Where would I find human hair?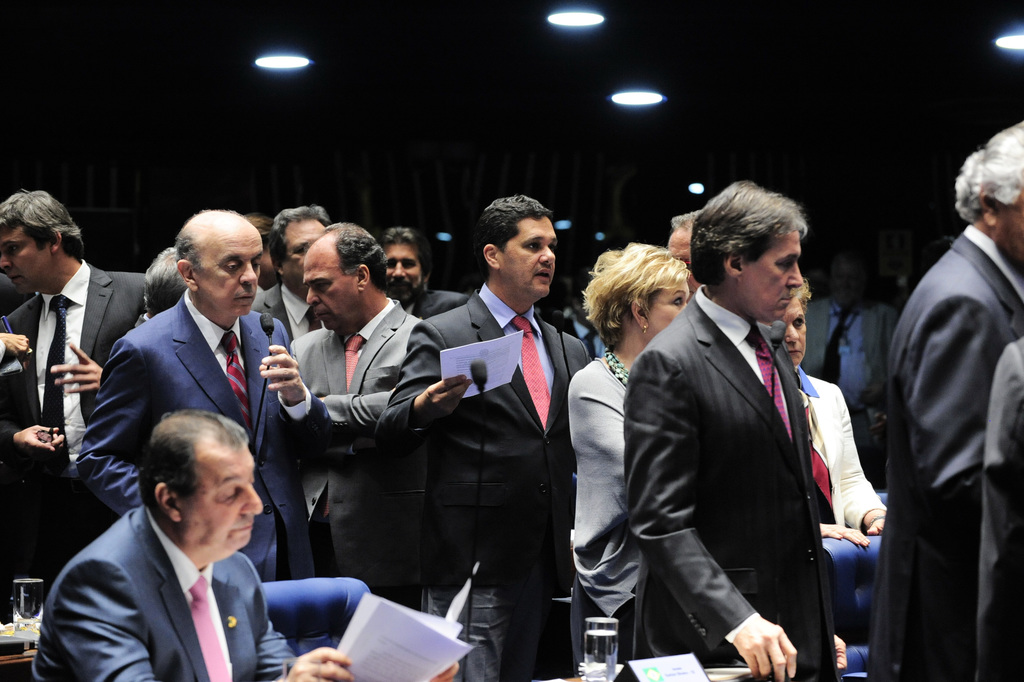
At [x1=136, y1=407, x2=249, y2=521].
